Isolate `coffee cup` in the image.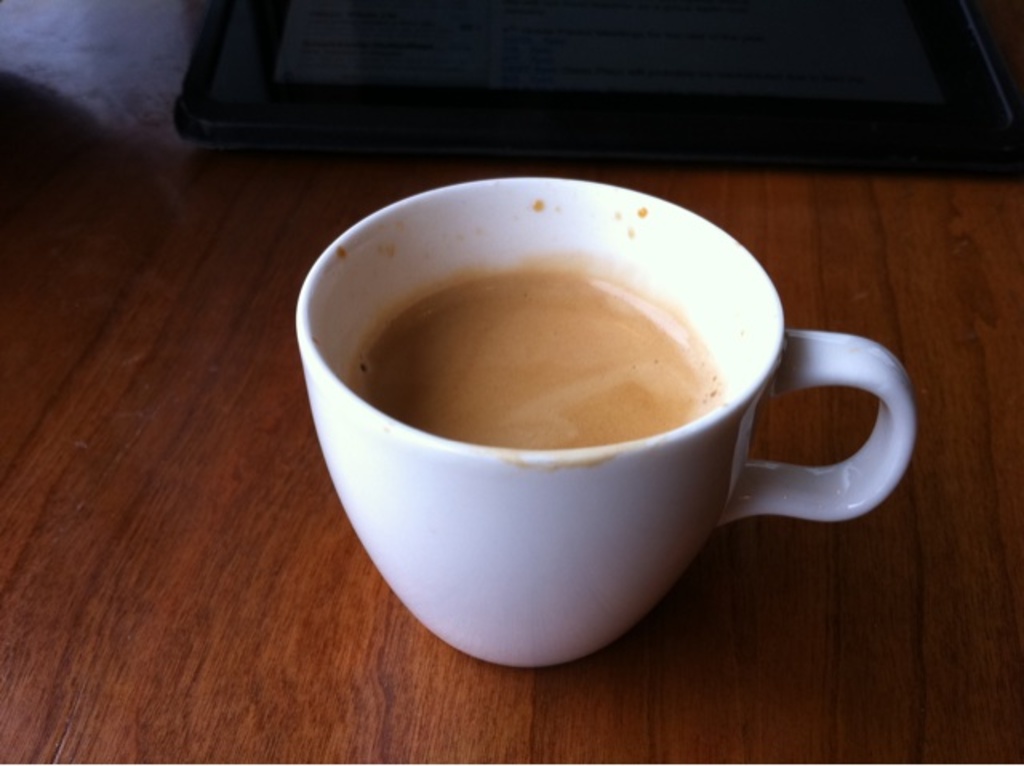
Isolated region: select_region(294, 174, 920, 667).
